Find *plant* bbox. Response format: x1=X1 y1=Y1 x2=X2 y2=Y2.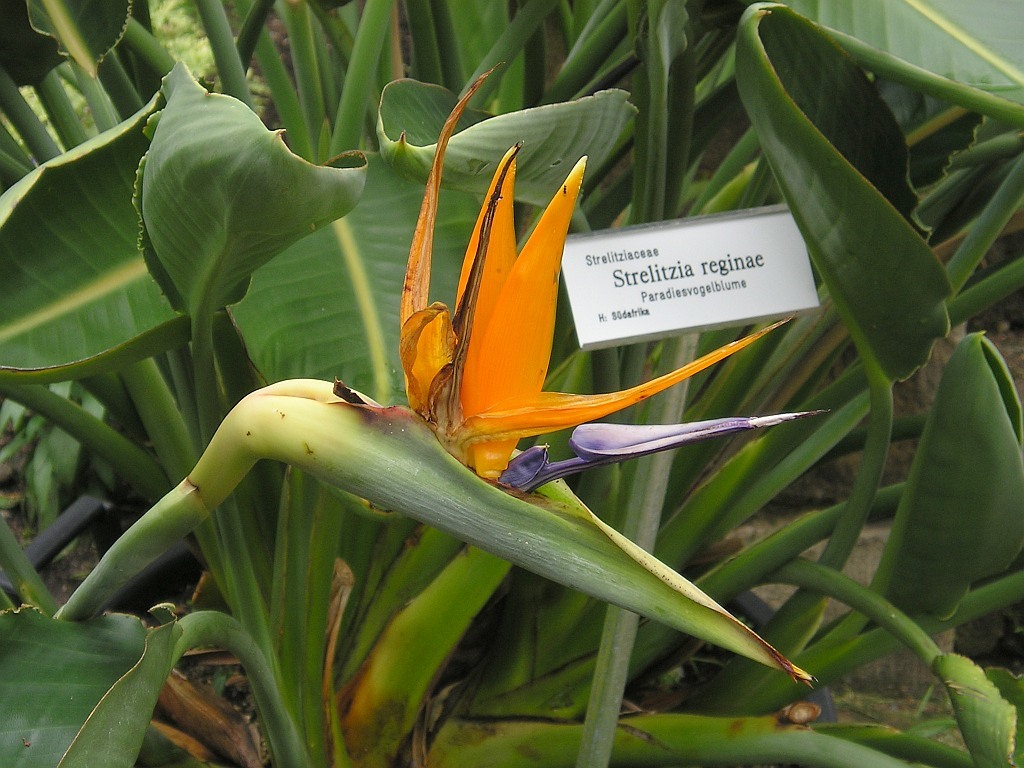
x1=0 y1=24 x2=1023 y2=731.
